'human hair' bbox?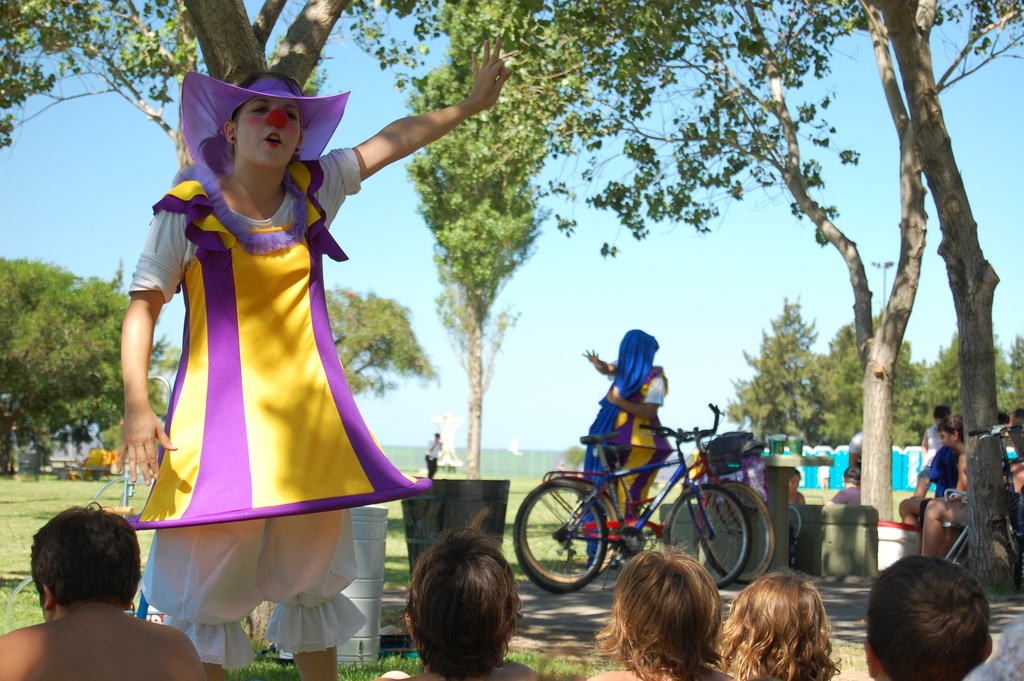
[x1=735, y1=584, x2=847, y2=680]
